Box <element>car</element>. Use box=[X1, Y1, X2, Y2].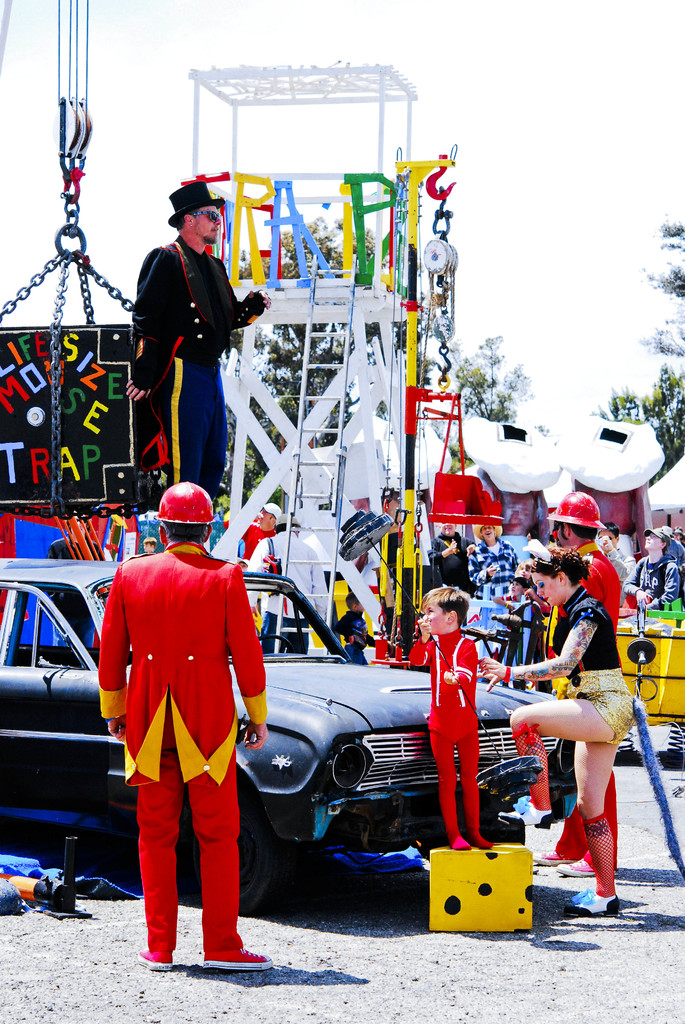
box=[0, 548, 576, 925].
